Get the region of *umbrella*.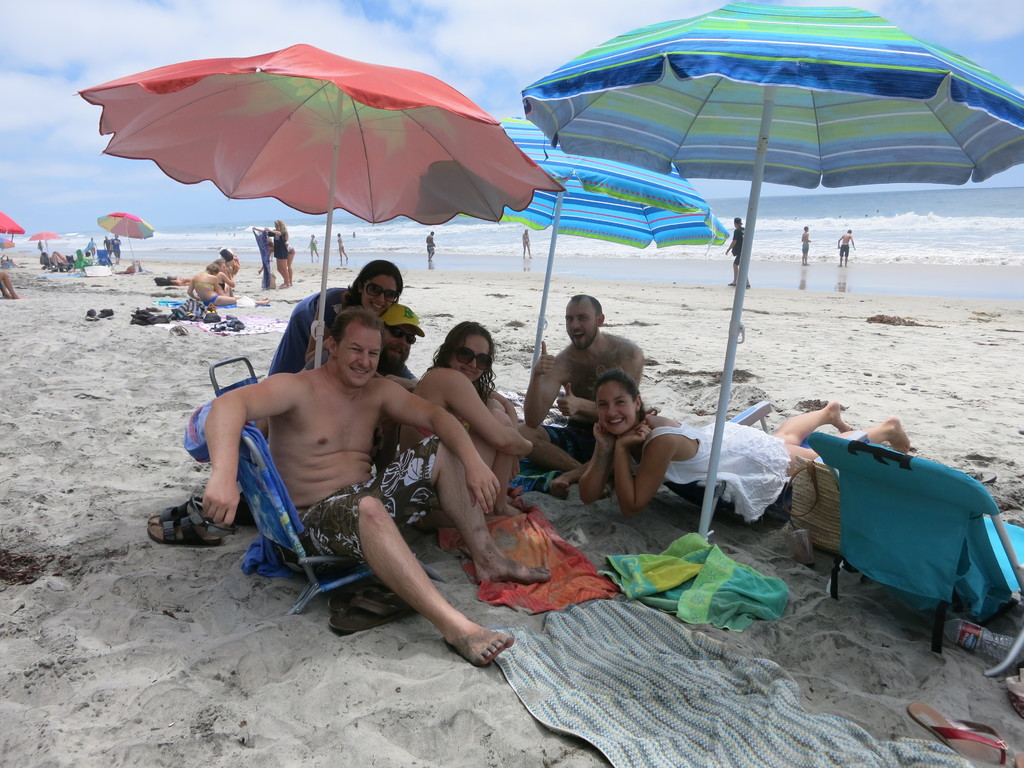
region(73, 43, 563, 368).
